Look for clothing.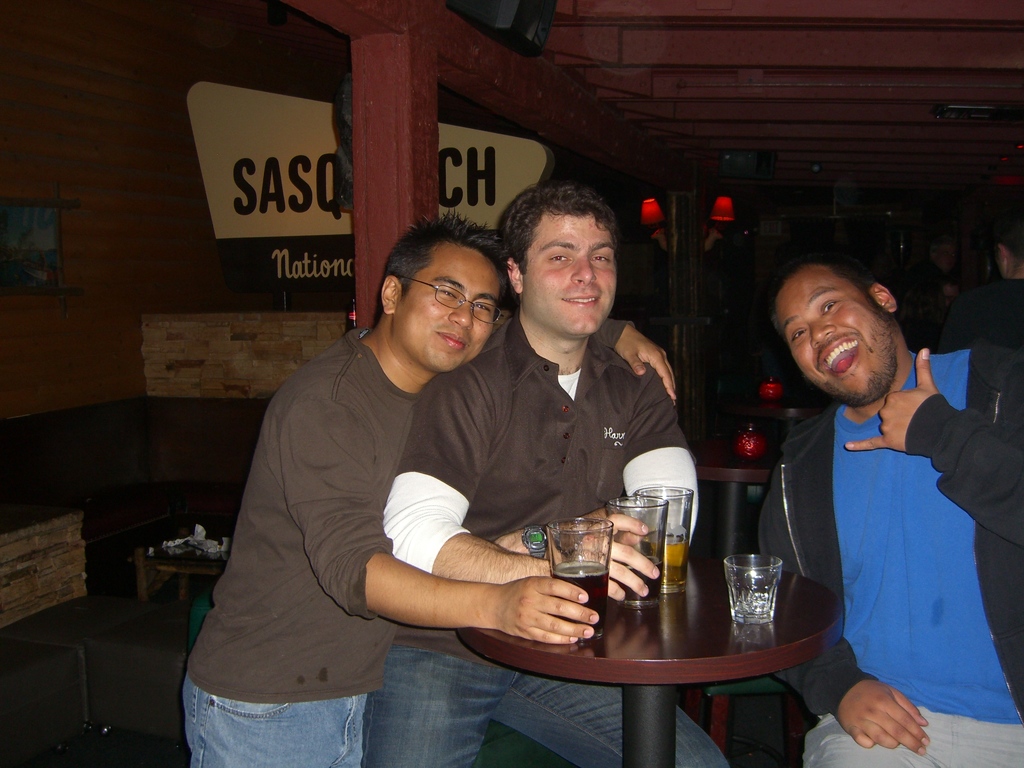
Found: select_region(755, 312, 1003, 742).
